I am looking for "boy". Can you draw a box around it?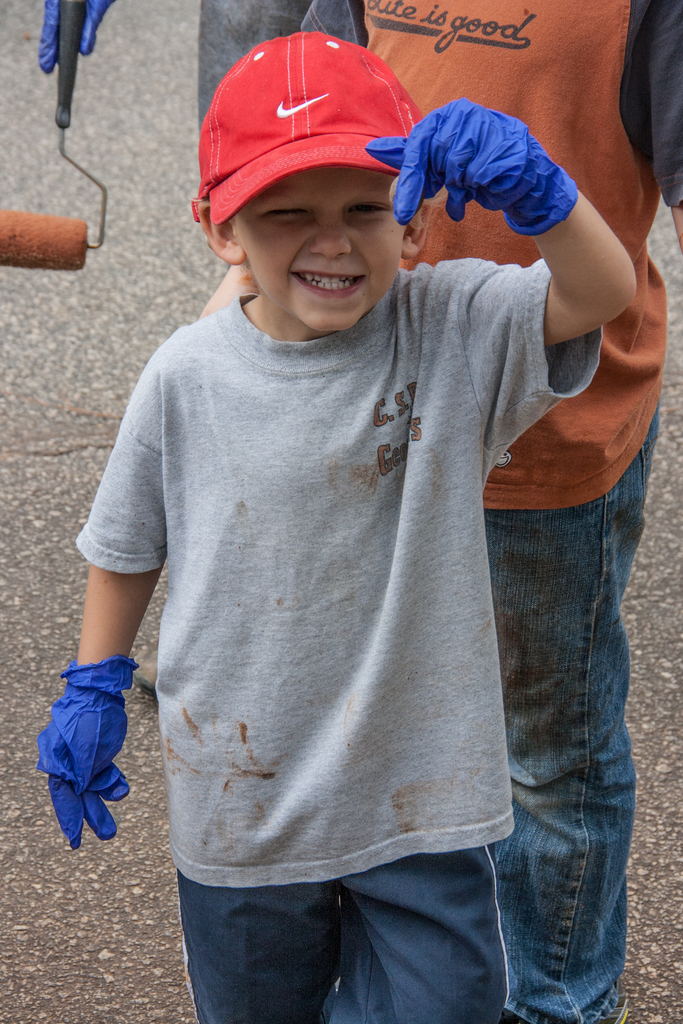
Sure, the bounding box is box(93, 26, 618, 973).
